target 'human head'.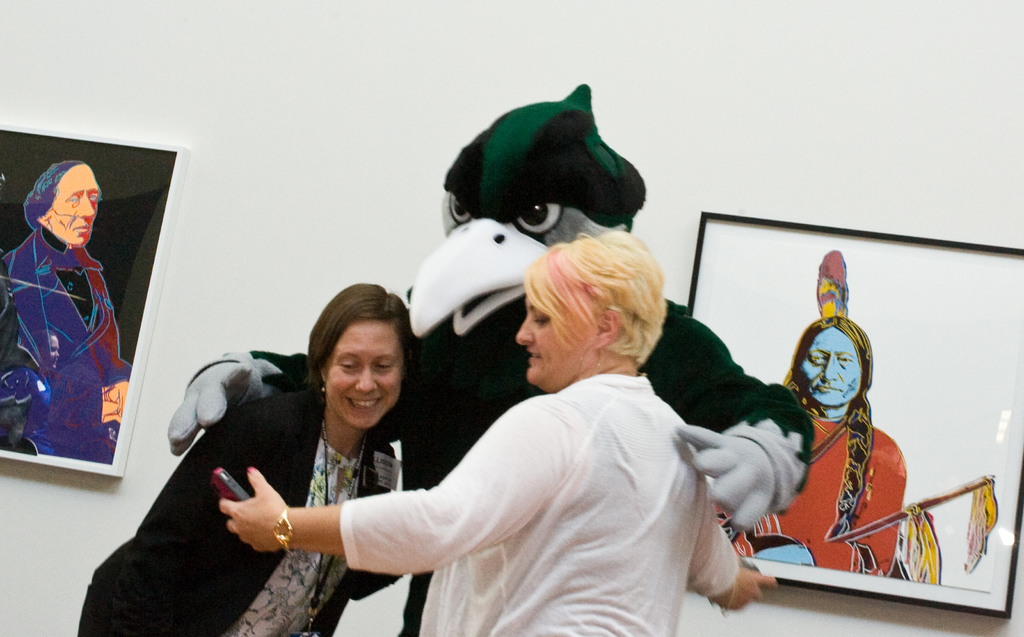
Target region: bbox(792, 313, 871, 410).
